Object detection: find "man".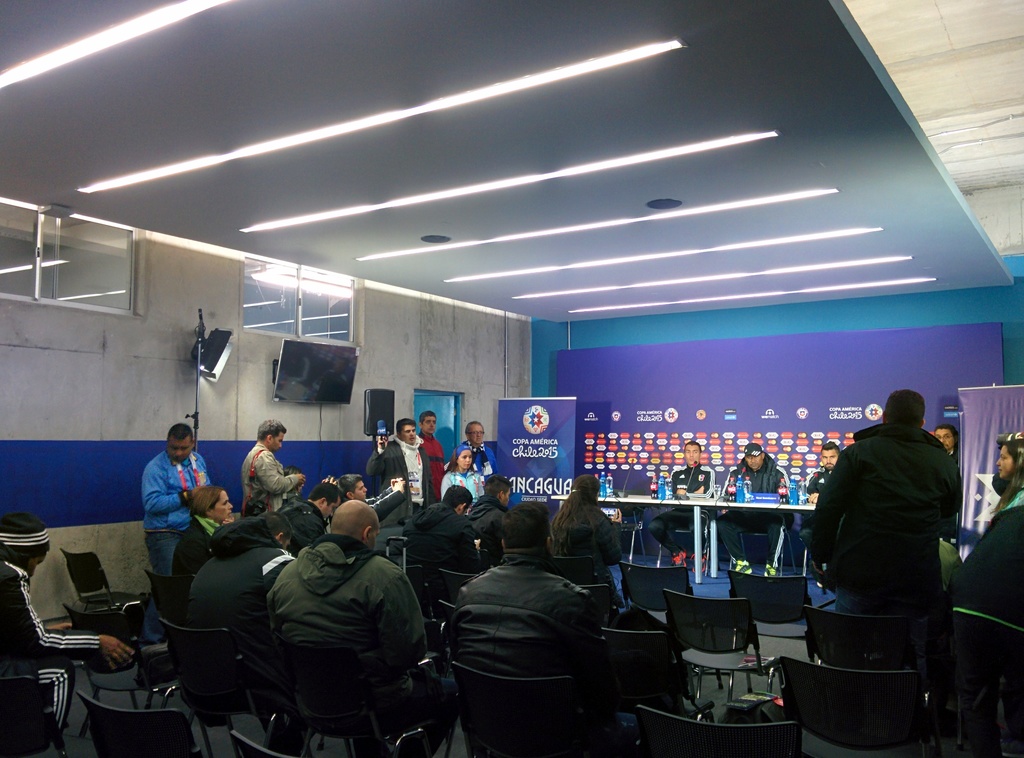
<bbox>801, 437, 842, 504</bbox>.
